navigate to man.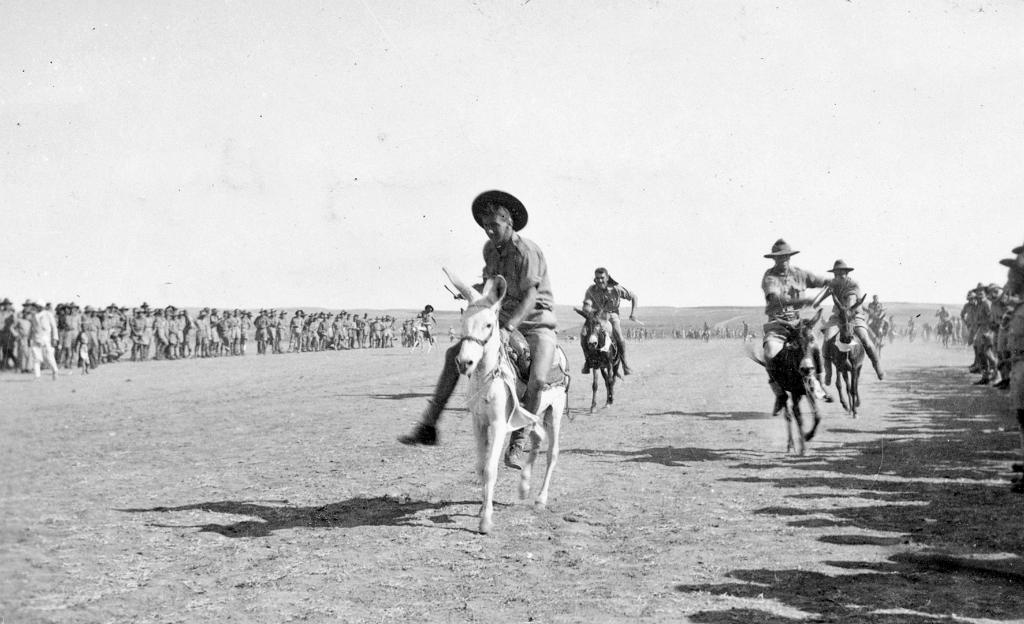
Navigation target: <box>984,279,1010,386</box>.
